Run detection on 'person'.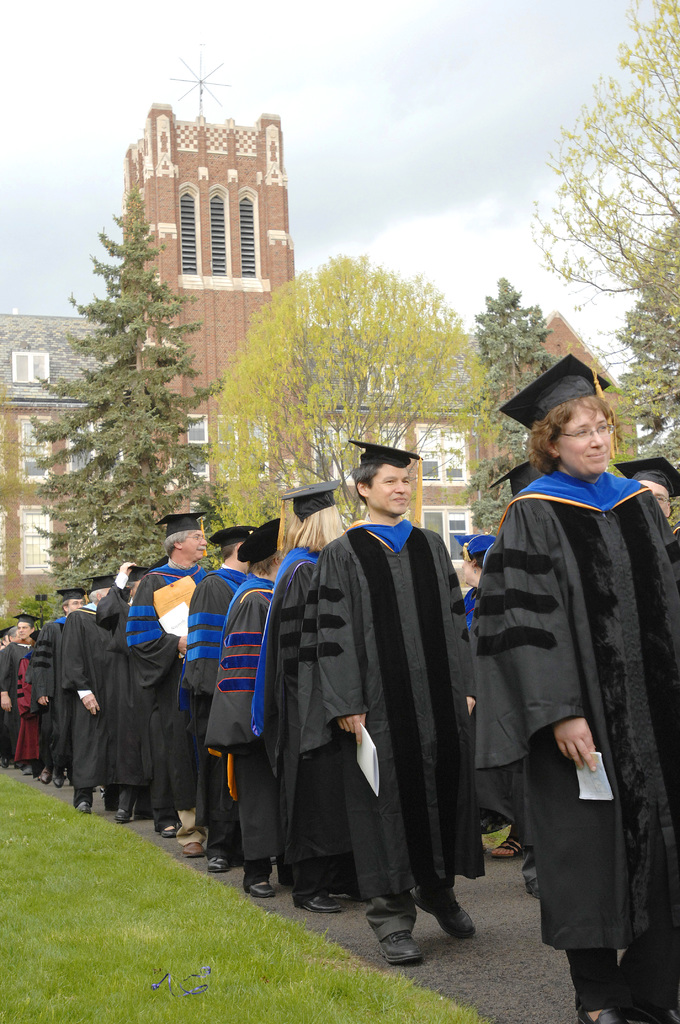
Result: bbox(4, 627, 15, 643).
